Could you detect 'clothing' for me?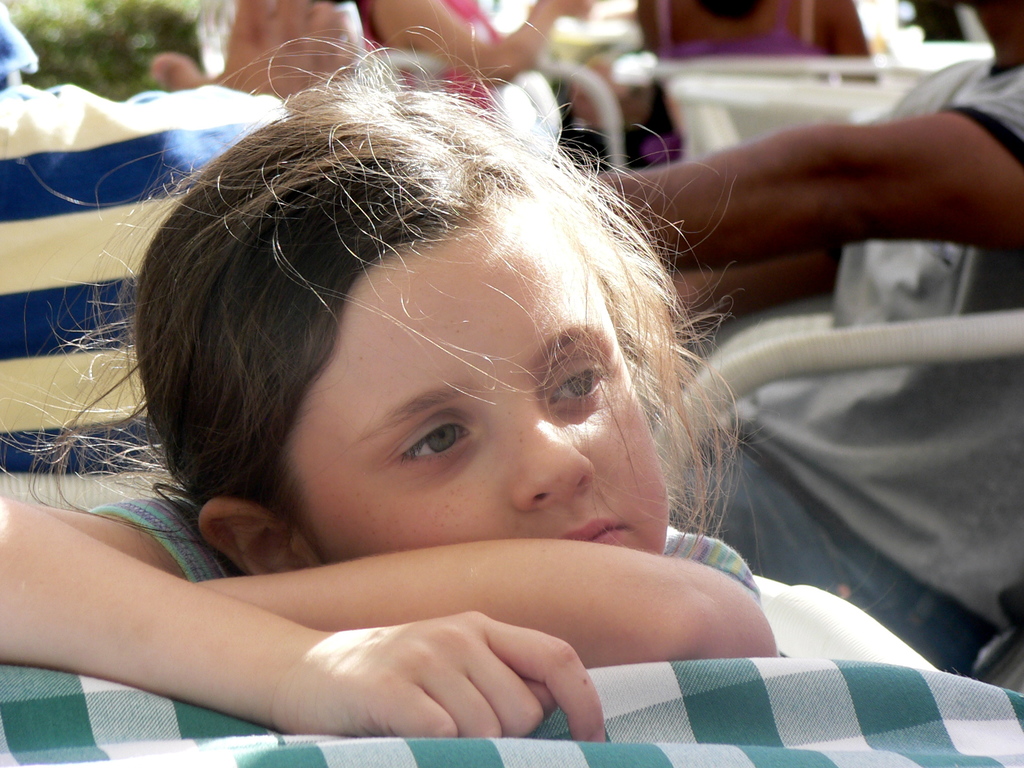
Detection result: box=[0, 82, 294, 472].
